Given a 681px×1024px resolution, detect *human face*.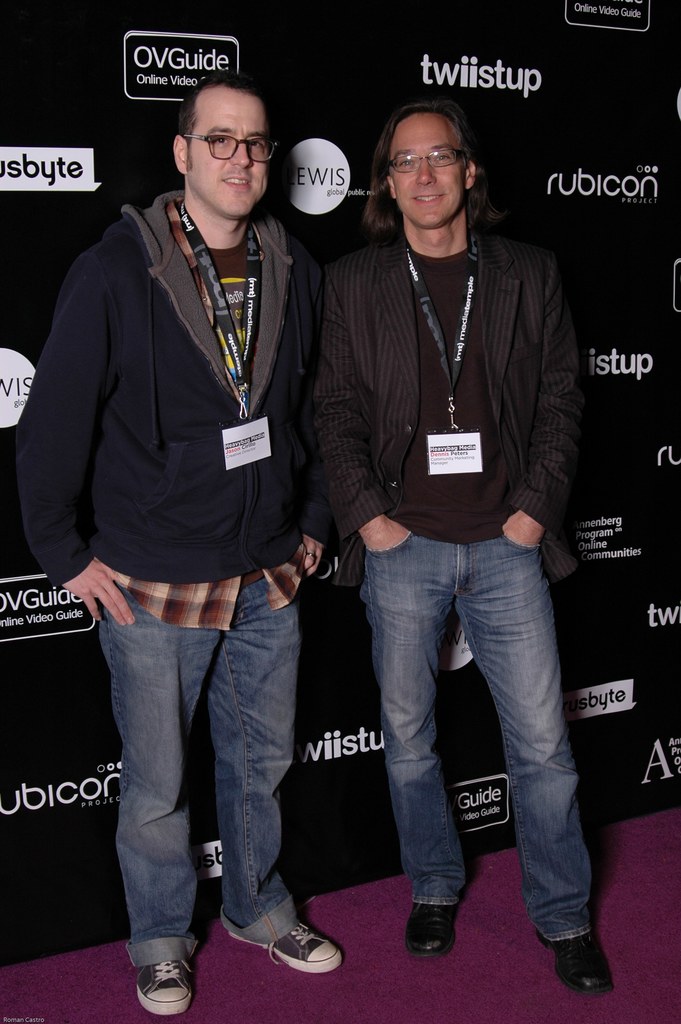
{"left": 187, "top": 94, "right": 270, "bottom": 216}.
